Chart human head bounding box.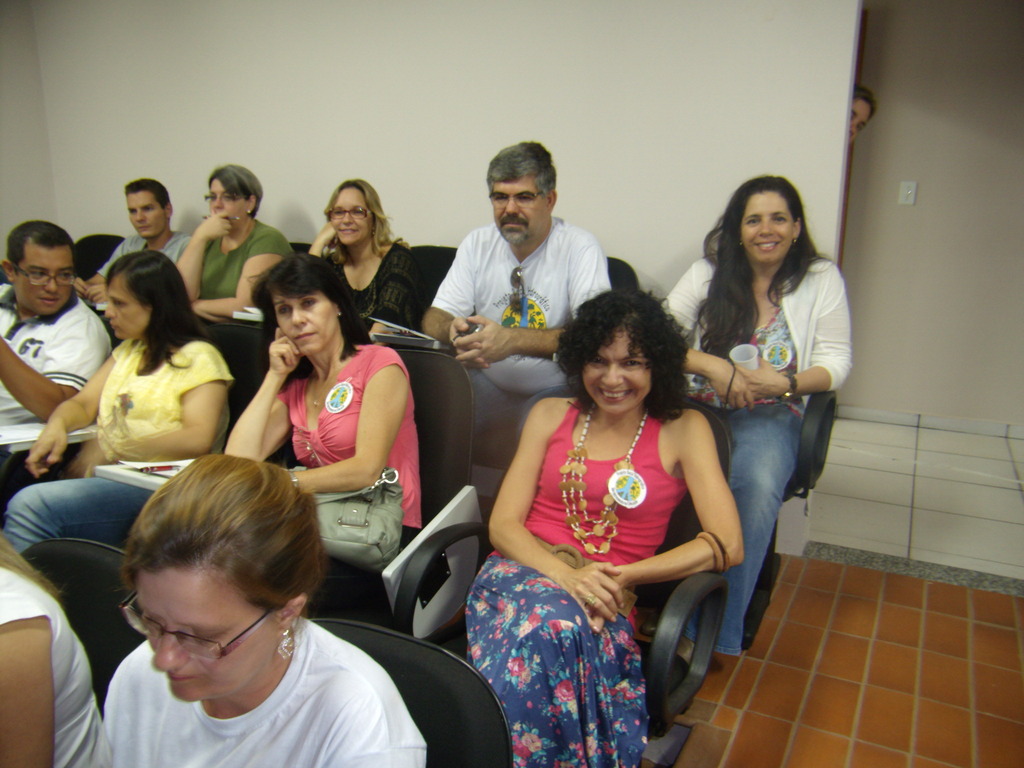
Charted: (x1=126, y1=180, x2=173, y2=241).
